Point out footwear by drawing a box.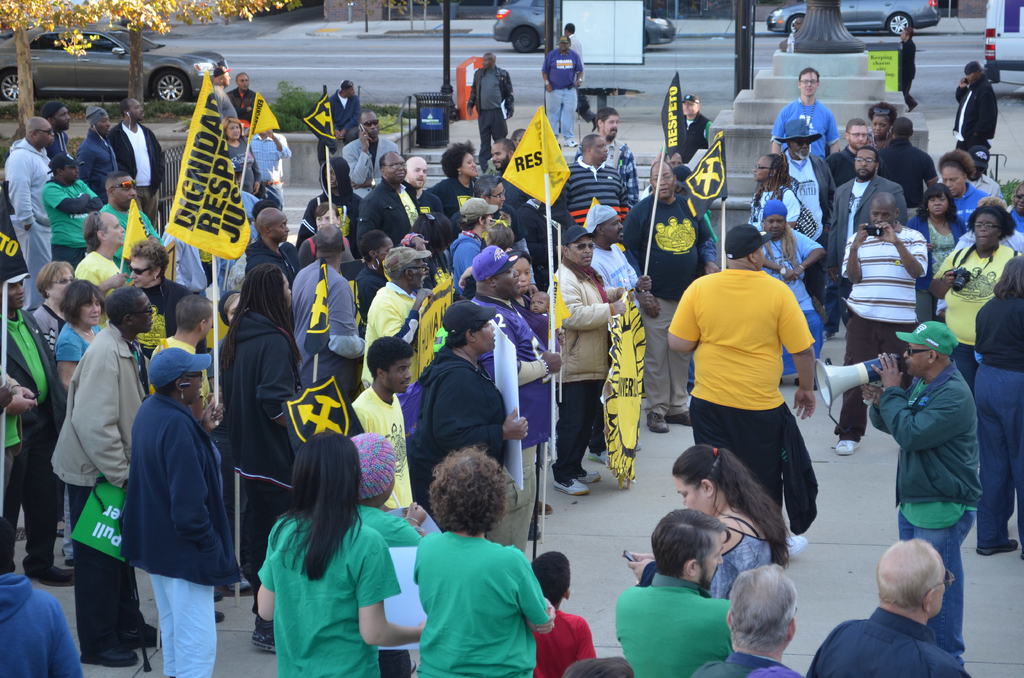
box(786, 531, 810, 559).
